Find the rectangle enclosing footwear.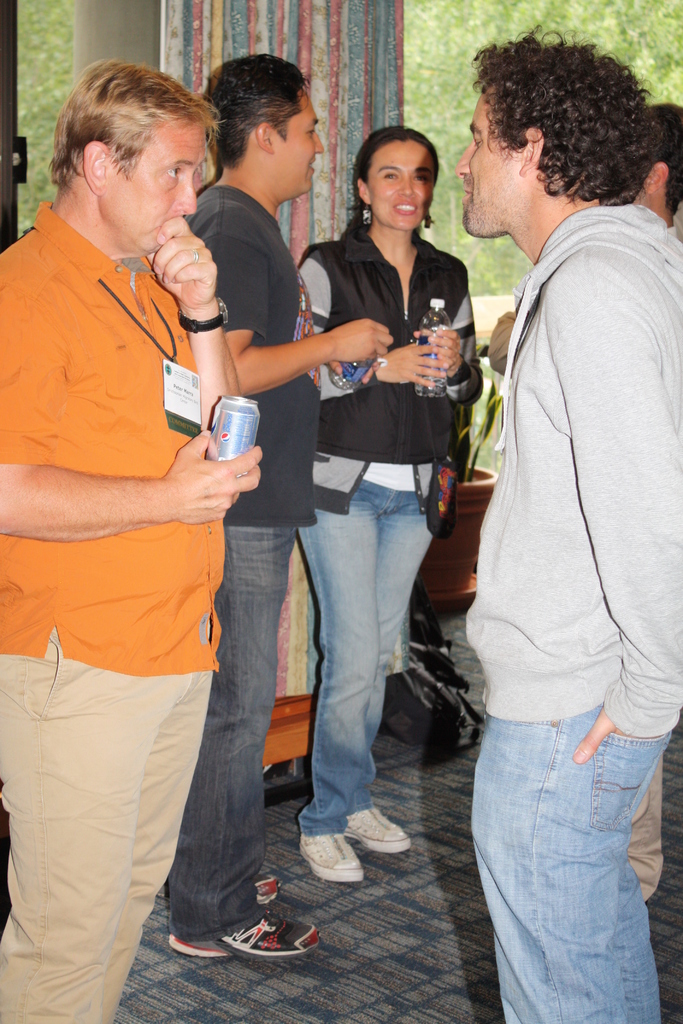
296,825,358,888.
